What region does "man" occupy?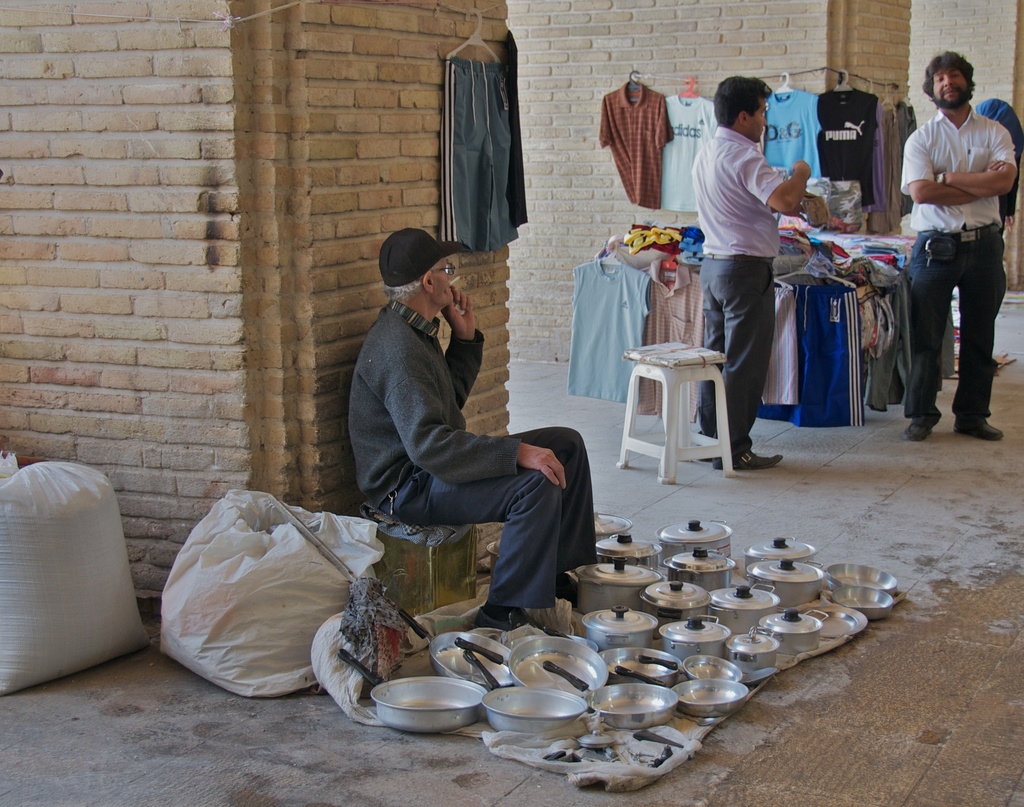
Rect(332, 222, 598, 623).
